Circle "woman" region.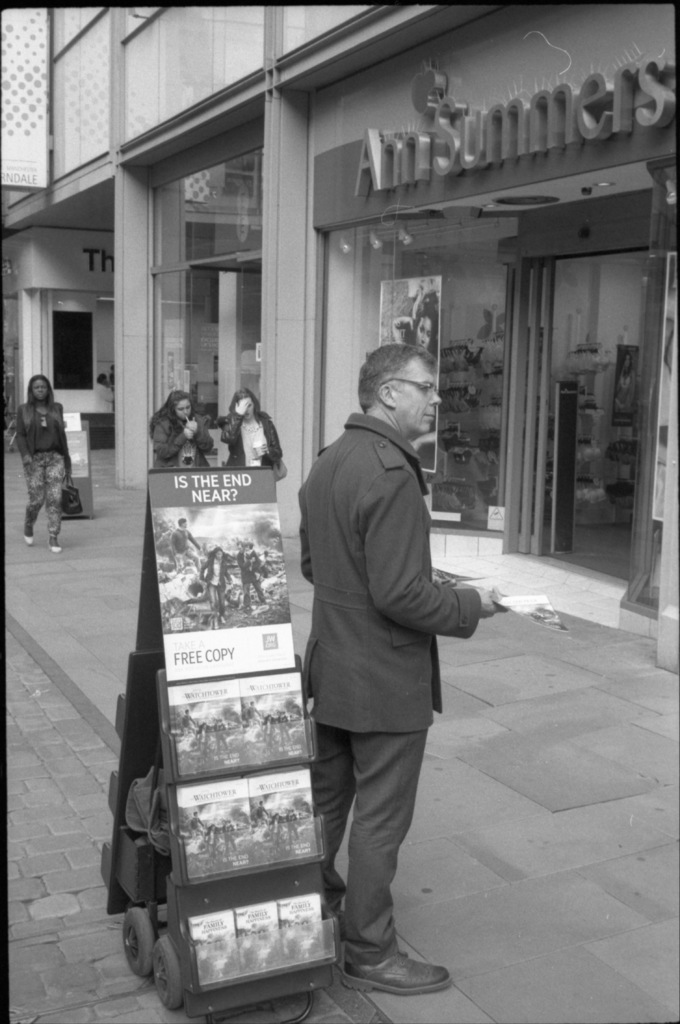
Region: pyautogui.locateOnScreen(204, 820, 218, 854).
